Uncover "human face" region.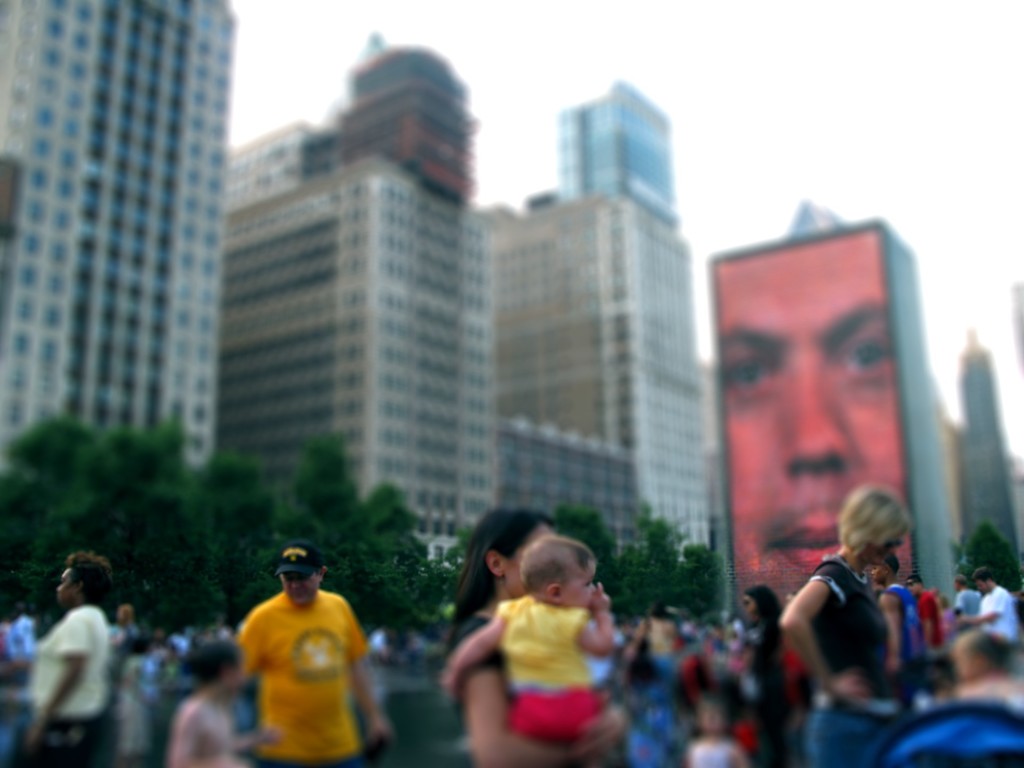
Uncovered: BBox(509, 525, 552, 597).
